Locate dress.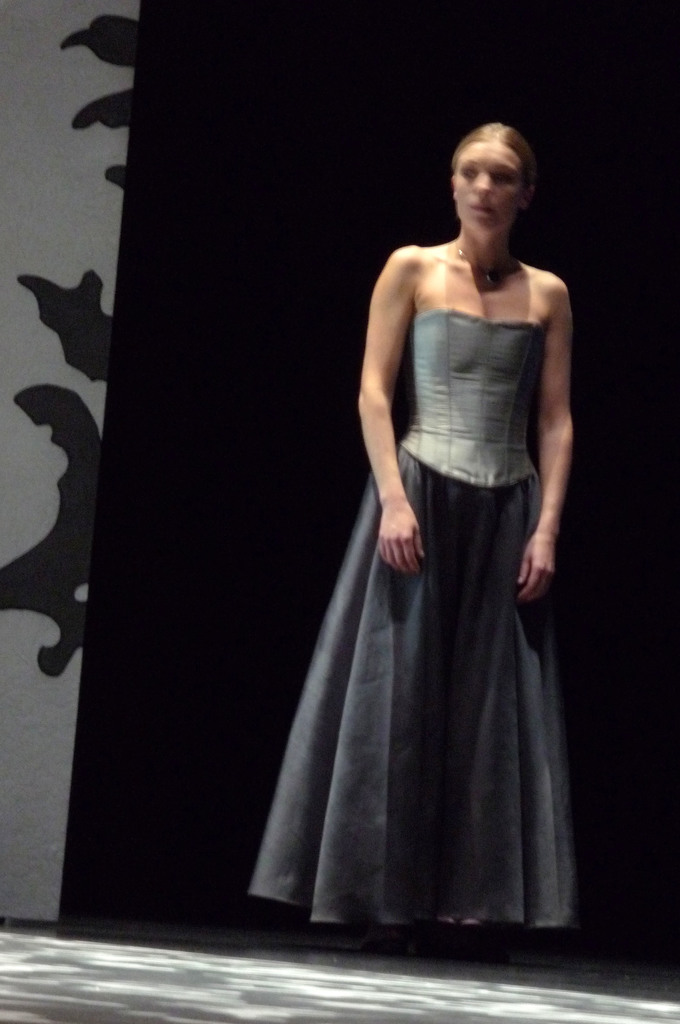
Bounding box: select_region(250, 307, 581, 915).
